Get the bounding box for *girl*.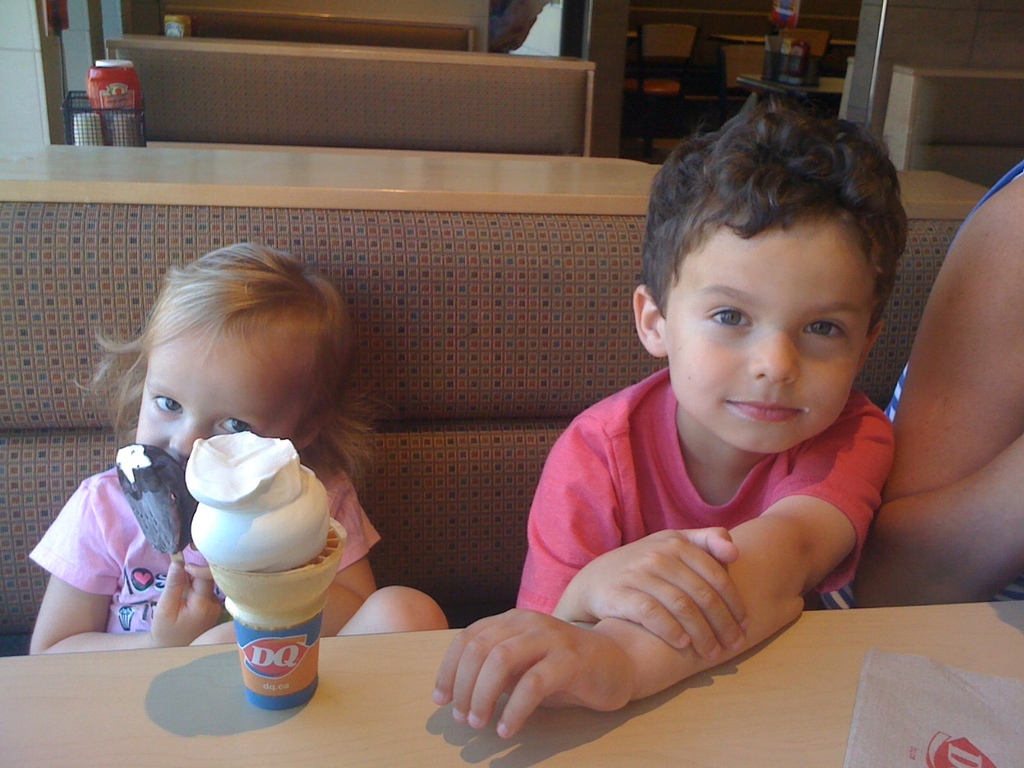
l=33, t=246, r=451, b=658.
